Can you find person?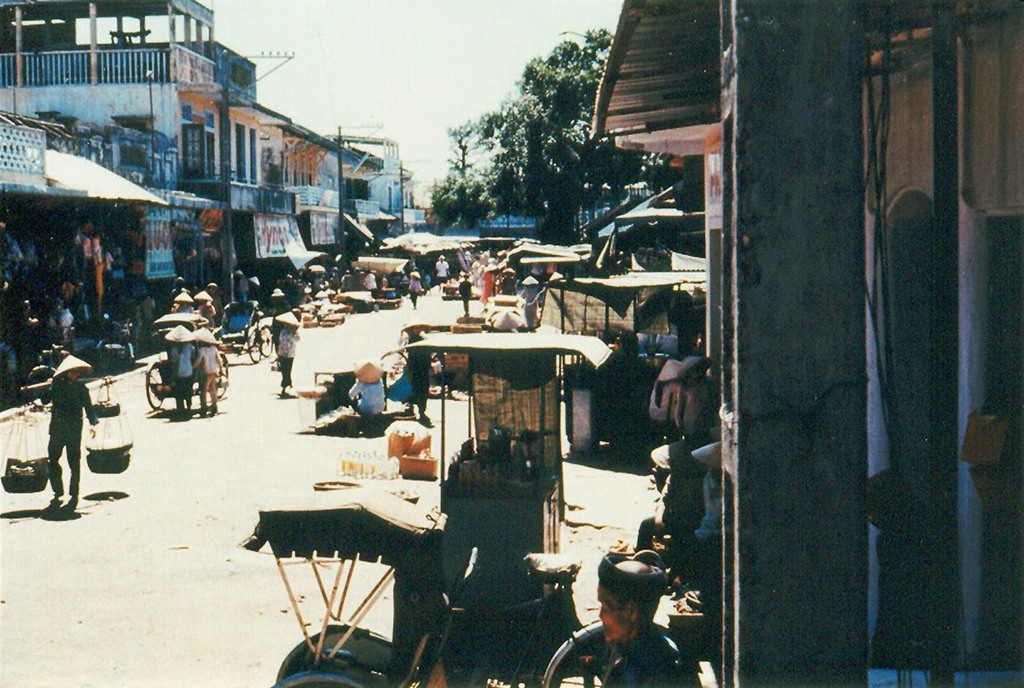
Yes, bounding box: [left=693, top=441, right=727, bottom=546].
